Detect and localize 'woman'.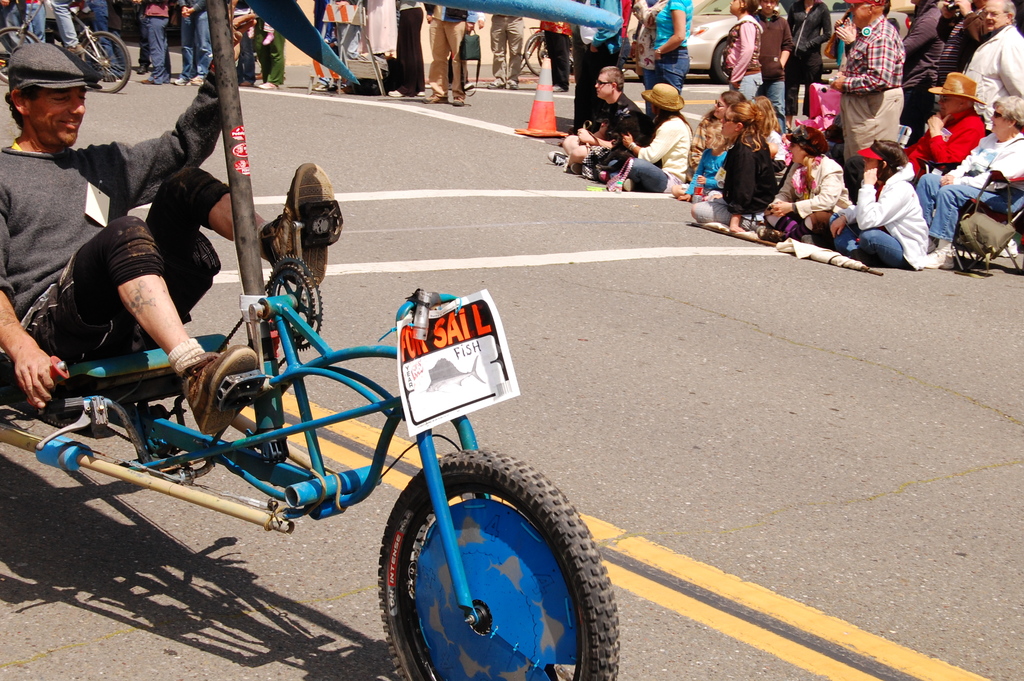
Localized at [x1=762, y1=123, x2=858, y2=253].
